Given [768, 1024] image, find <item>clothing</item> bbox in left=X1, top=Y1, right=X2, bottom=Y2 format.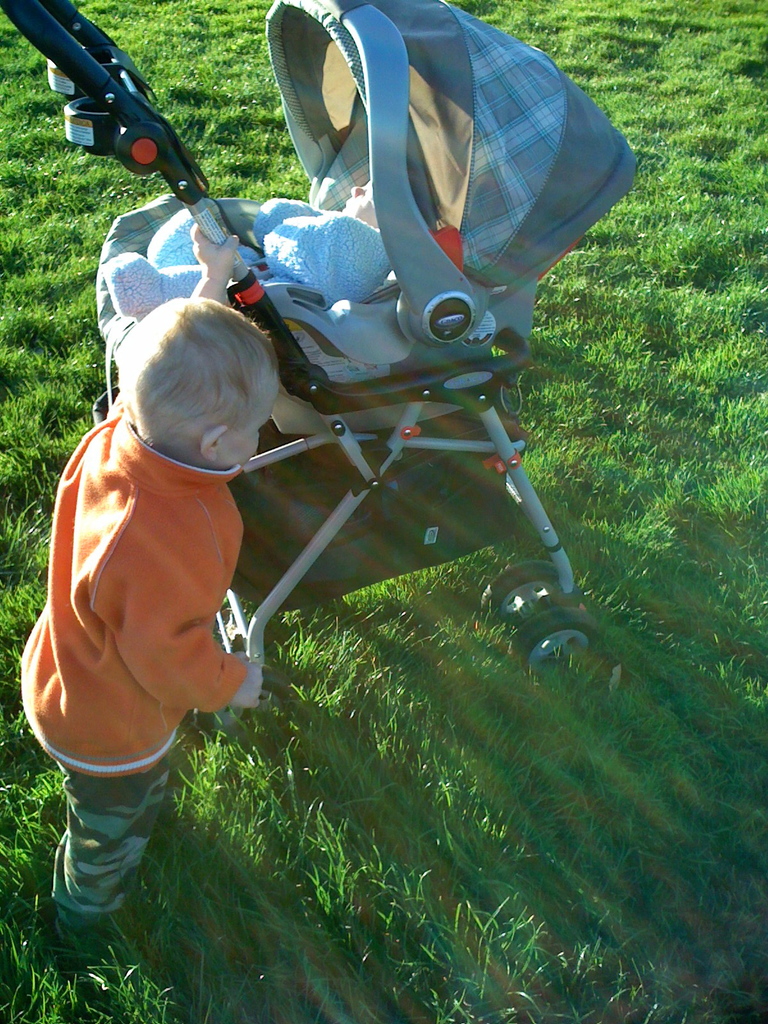
left=19, top=400, right=243, bottom=932.
